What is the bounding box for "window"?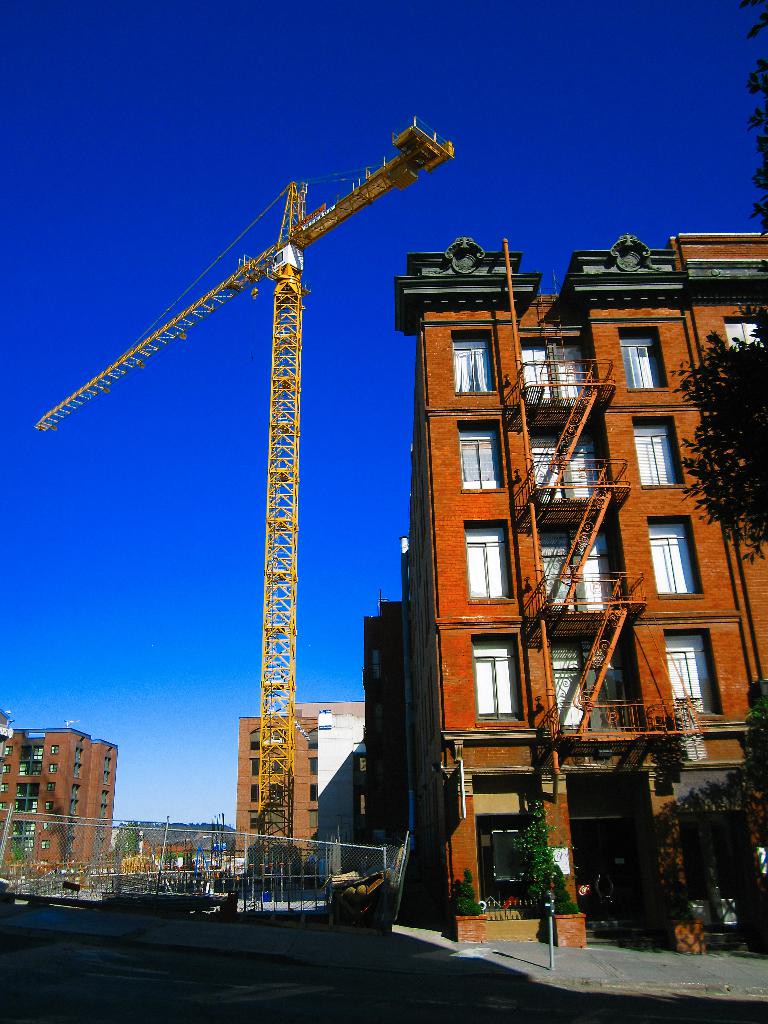
(x1=724, y1=321, x2=762, y2=353).
